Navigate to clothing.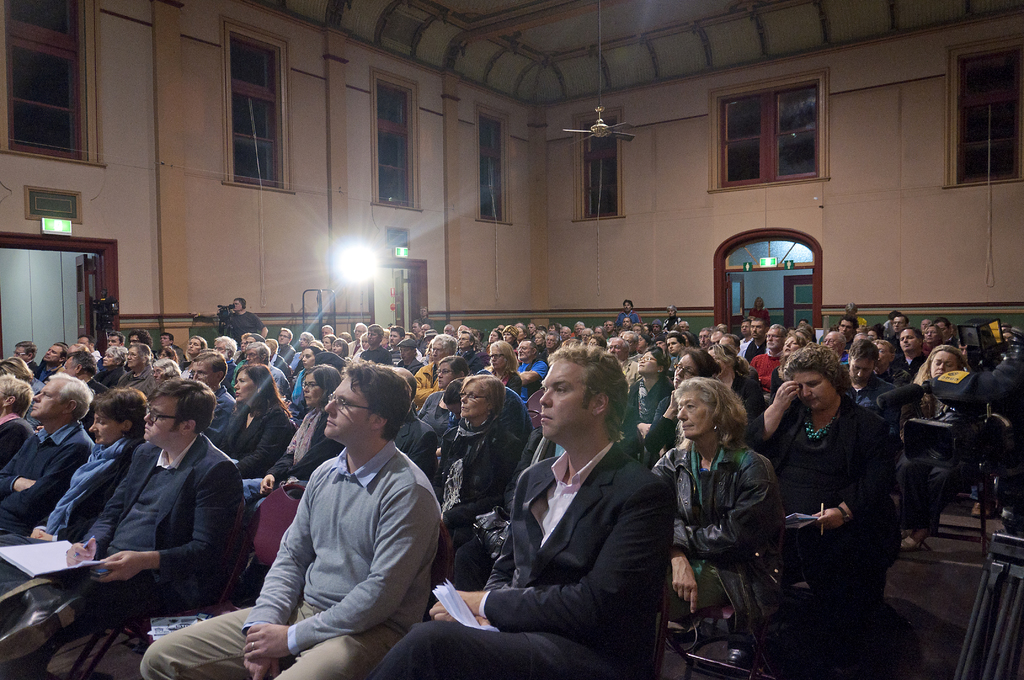
Navigation target: (892,356,918,376).
